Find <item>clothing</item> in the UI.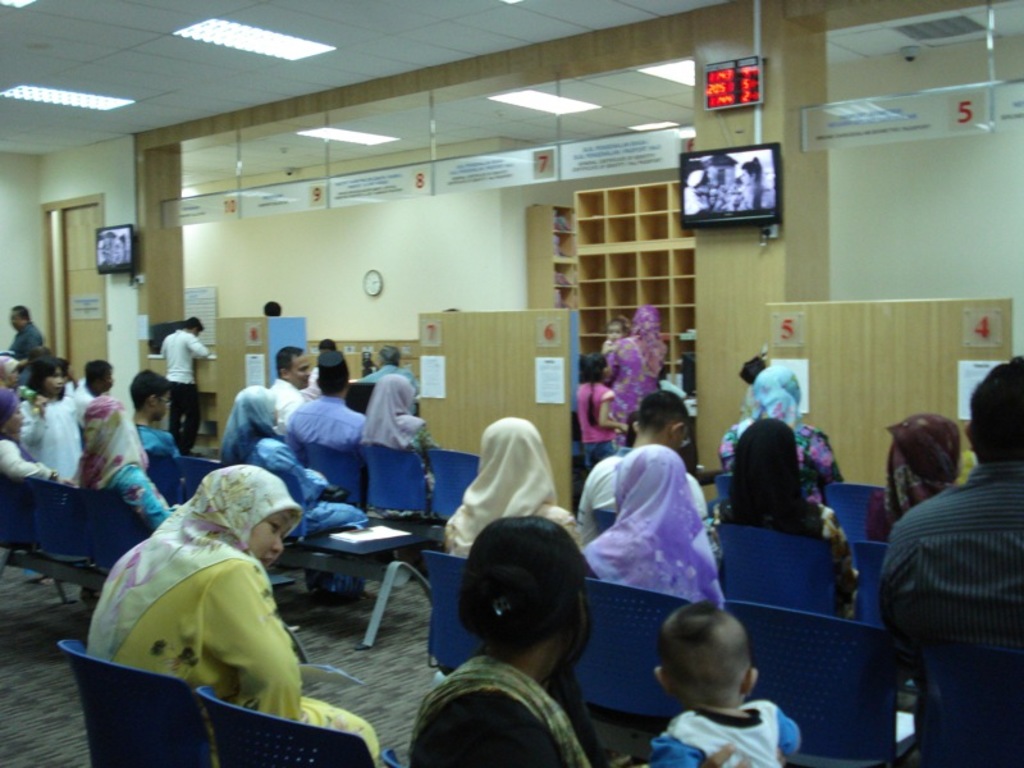
UI element at locate(407, 646, 616, 767).
